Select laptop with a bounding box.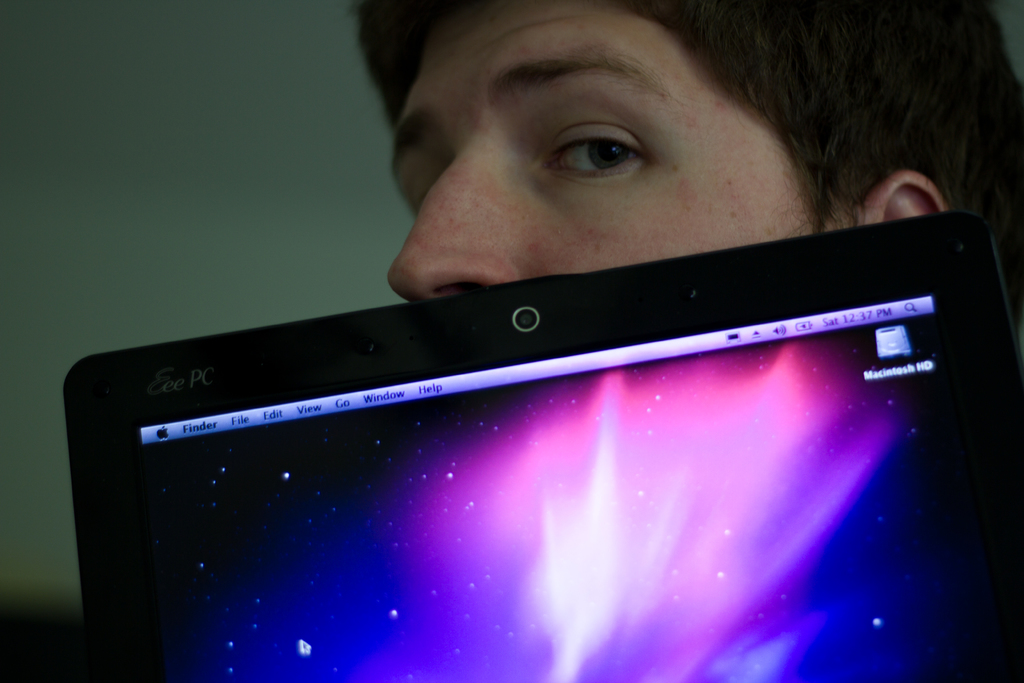
63, 74, 945, 621.
